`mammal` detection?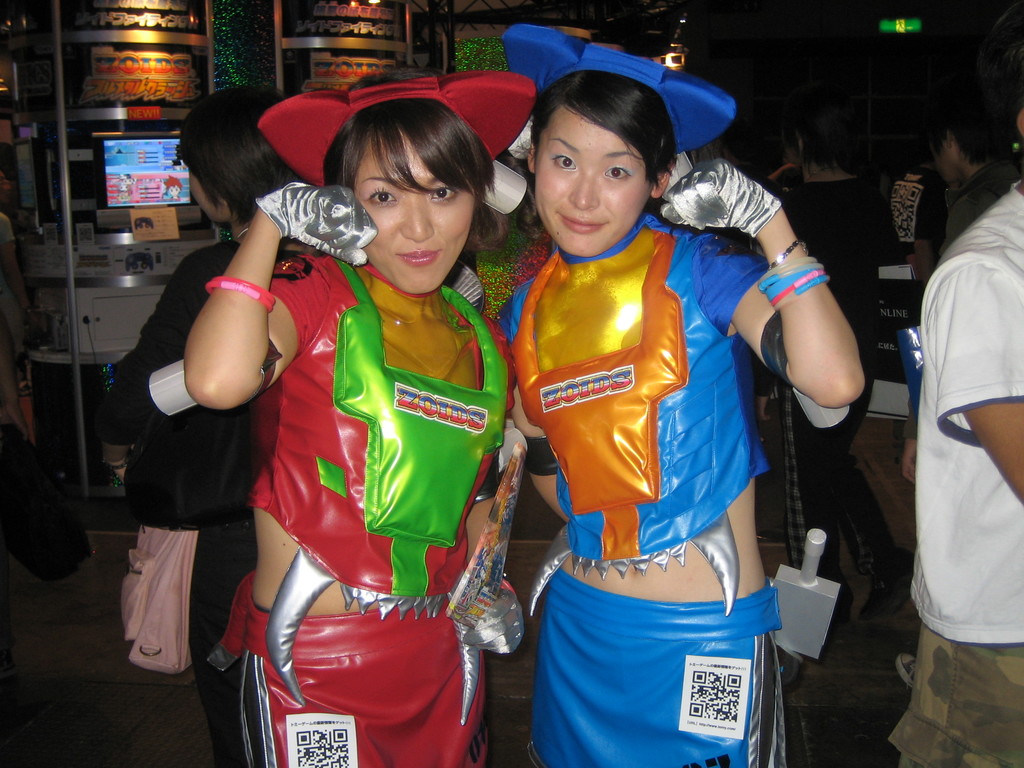
l=107, t=81, r=291, b=767
